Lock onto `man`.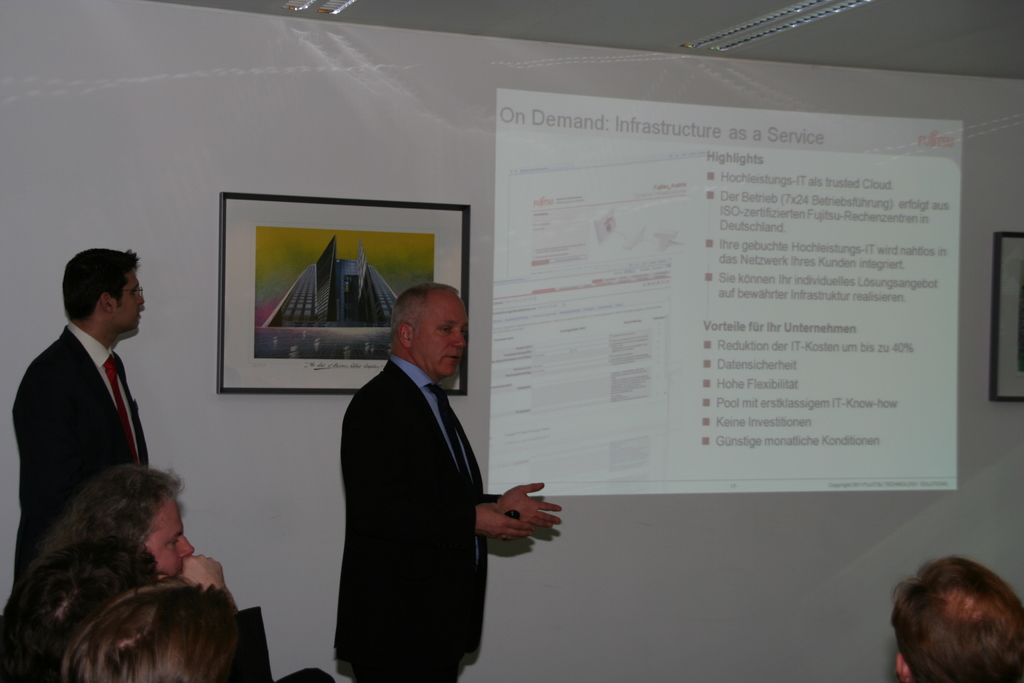
Locked: (335,278,564,682).
